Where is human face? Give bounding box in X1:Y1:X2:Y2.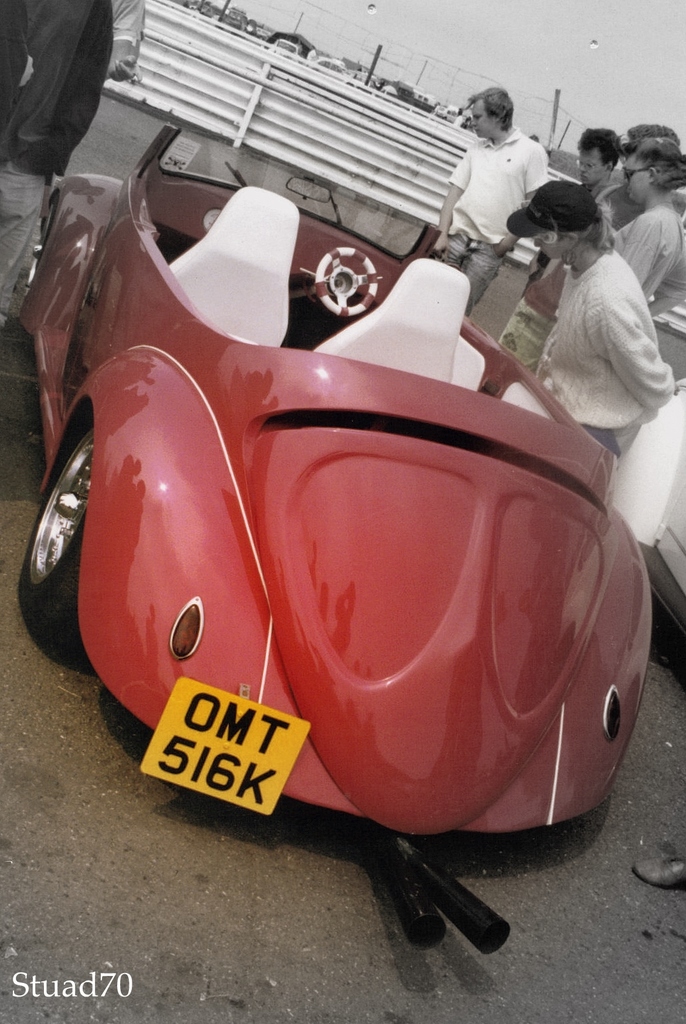
470:99:498:134.
